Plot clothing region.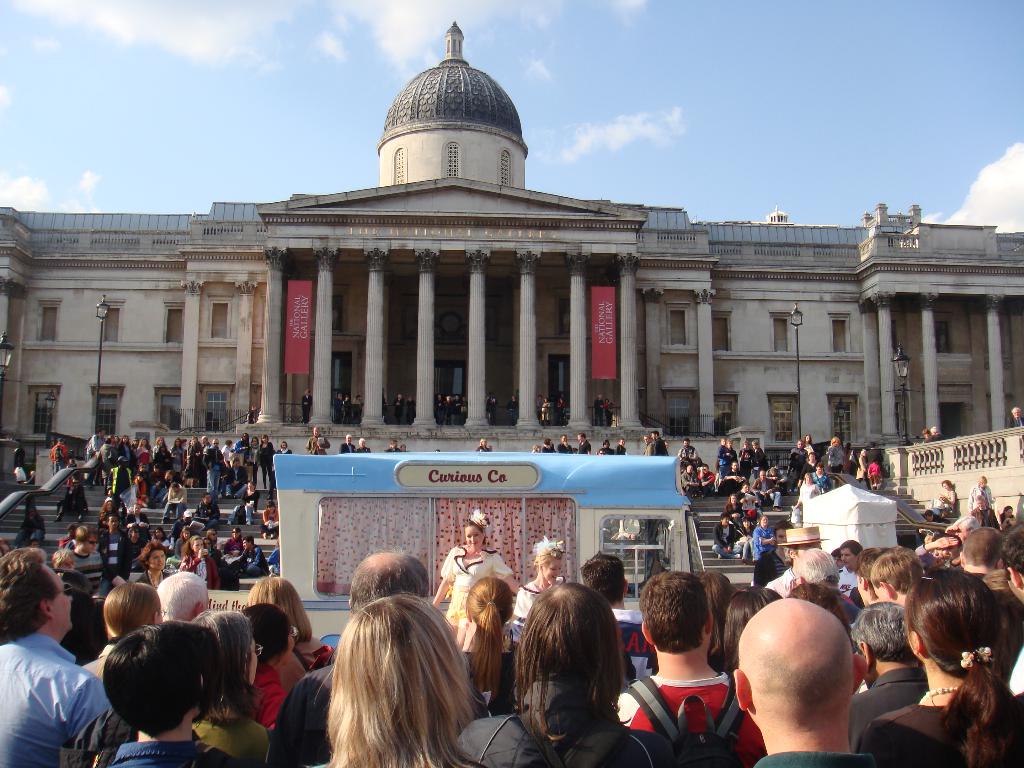
Plotted at [x1=918, y1=544, x2=945, y2=564].
